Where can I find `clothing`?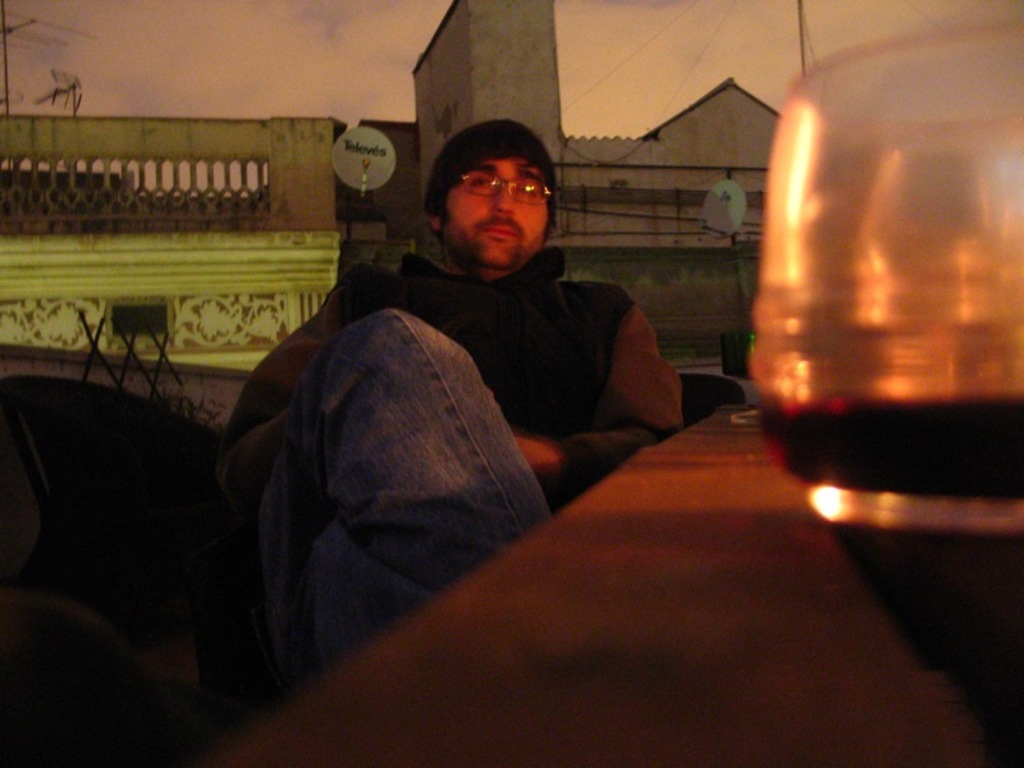
You can find it at x1=216 y1=246 x2=685 y2=692.
